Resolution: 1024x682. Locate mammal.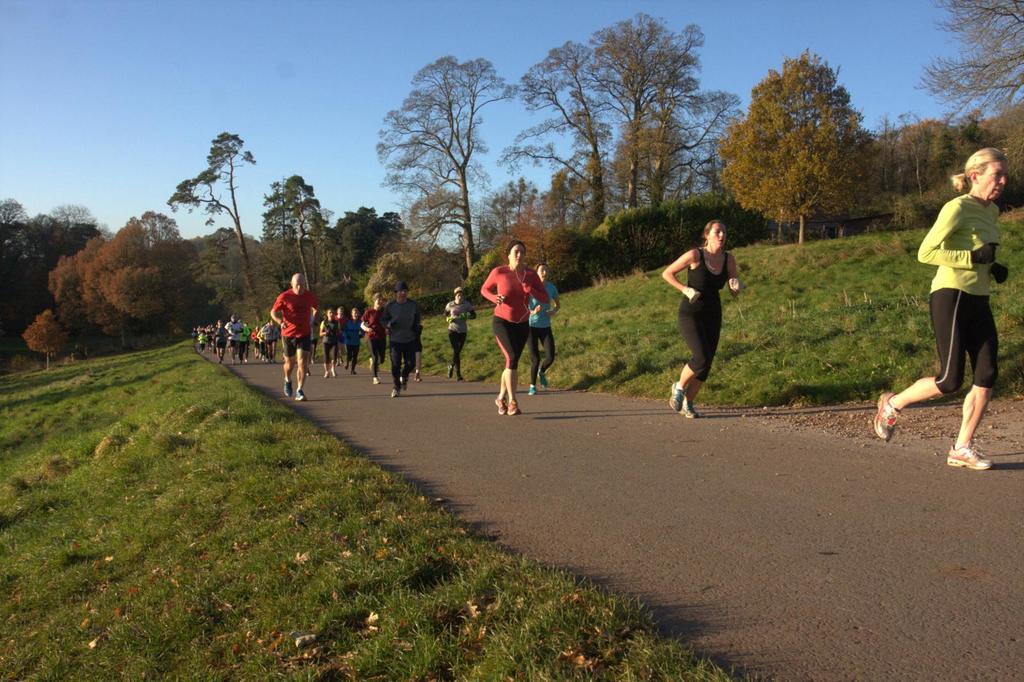
x1=477, y1=240, x2=548, y2=416.
